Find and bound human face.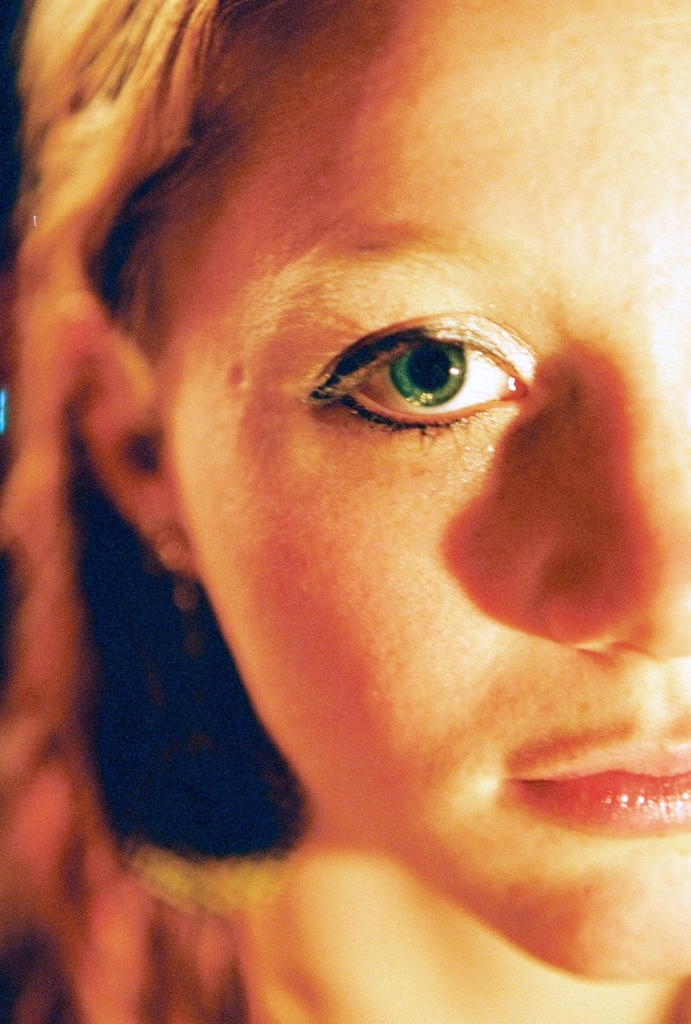
Bound: pyautogui.locateOnScreen(148, 1, 688, 981).
